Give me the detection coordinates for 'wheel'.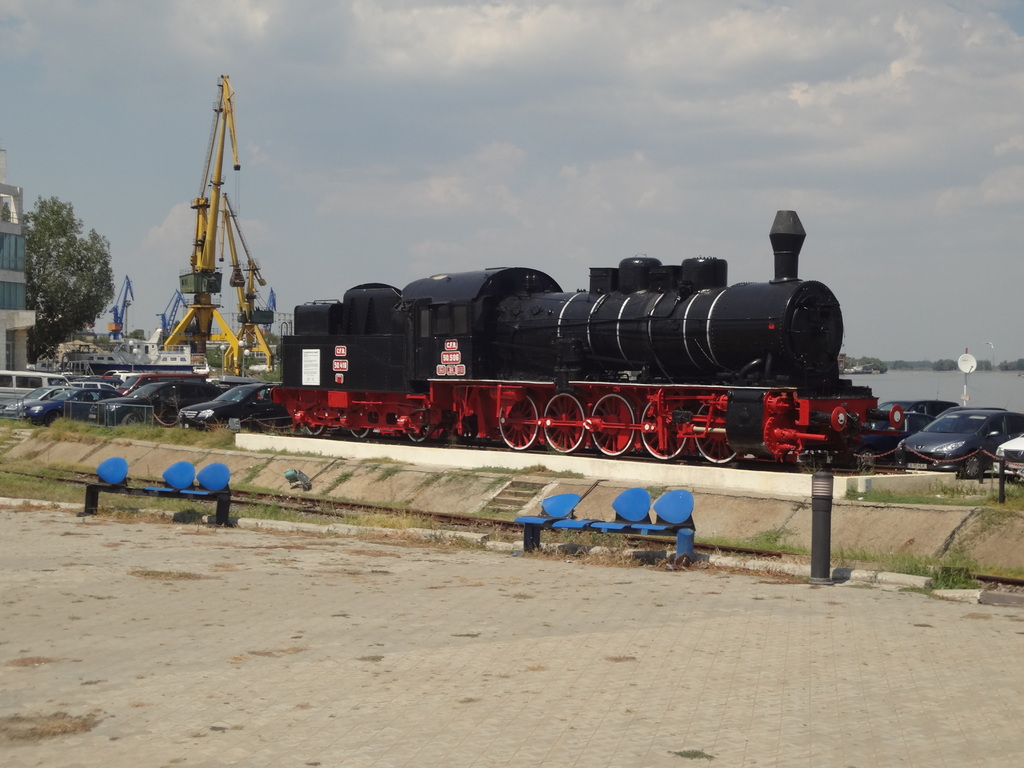
locate(302, 414, 329, 433).
